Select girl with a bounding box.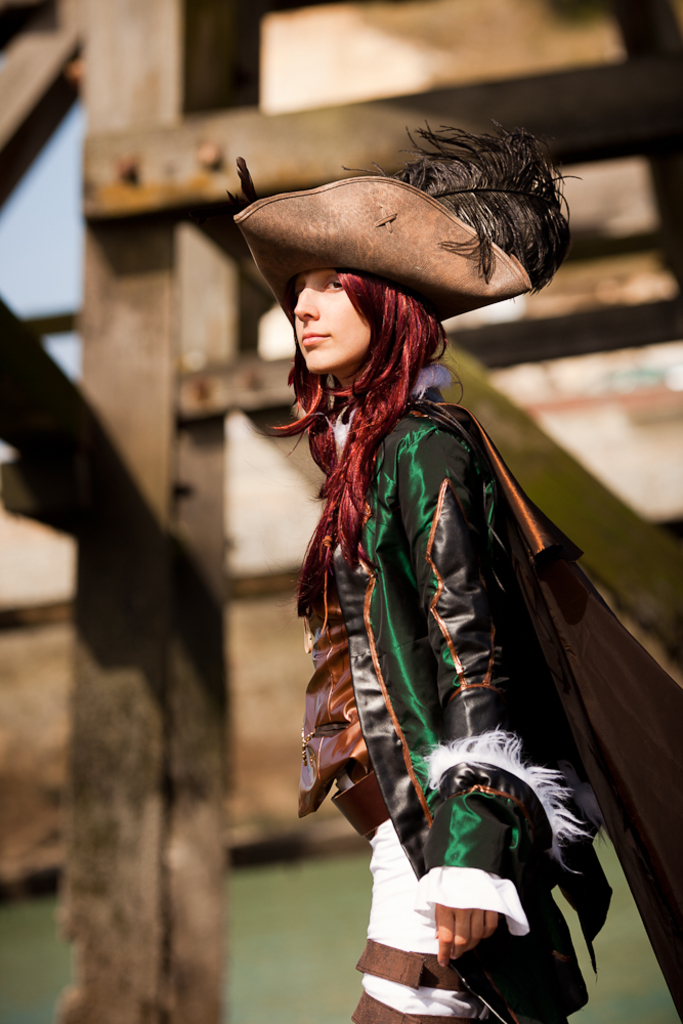
<region>219, 121, 682, 1022</region>.
